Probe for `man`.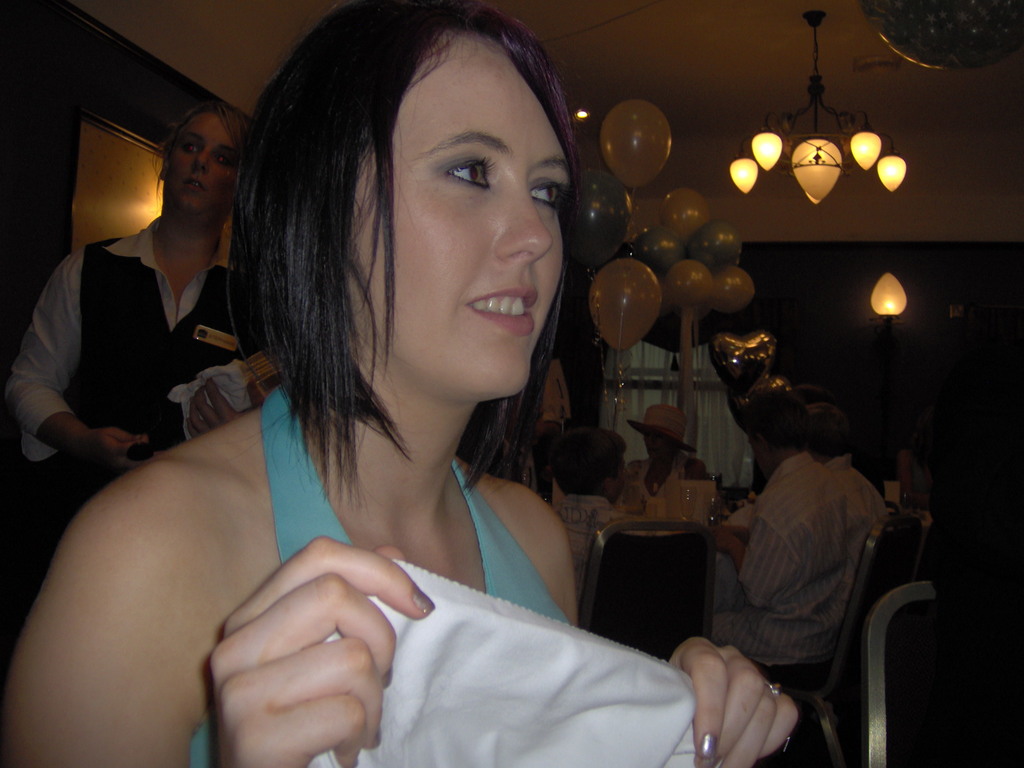
Probe result: [808, 397, 892, 543].
